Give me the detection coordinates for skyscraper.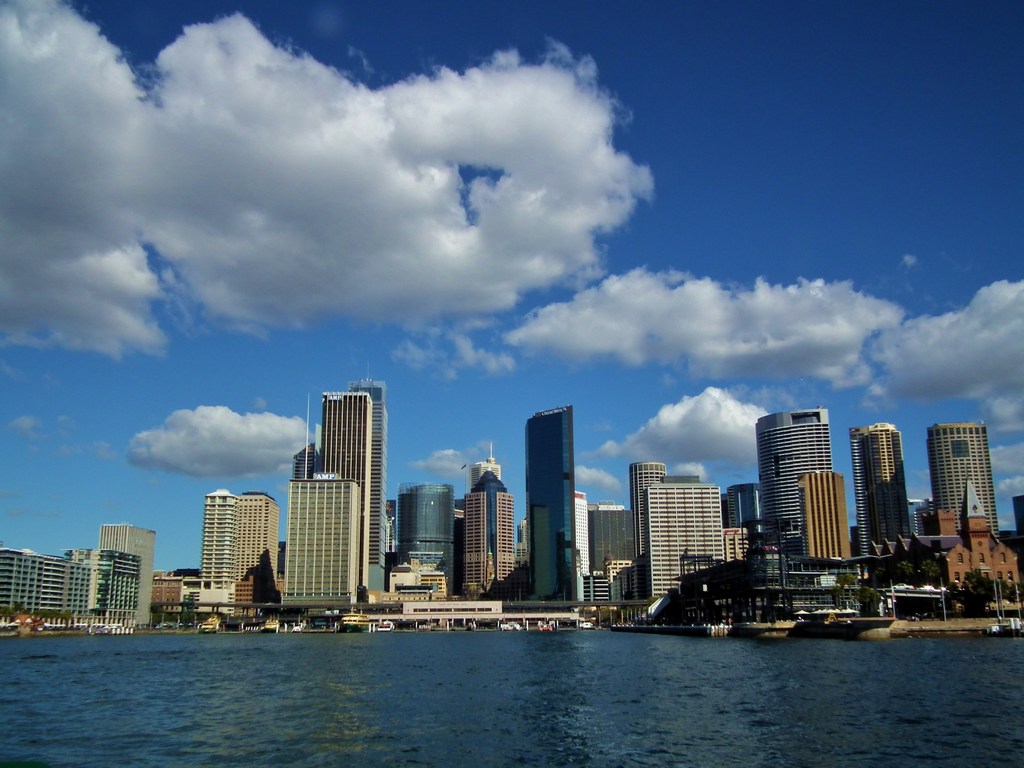
[left=340, top=372, right=398, bottom=598].
